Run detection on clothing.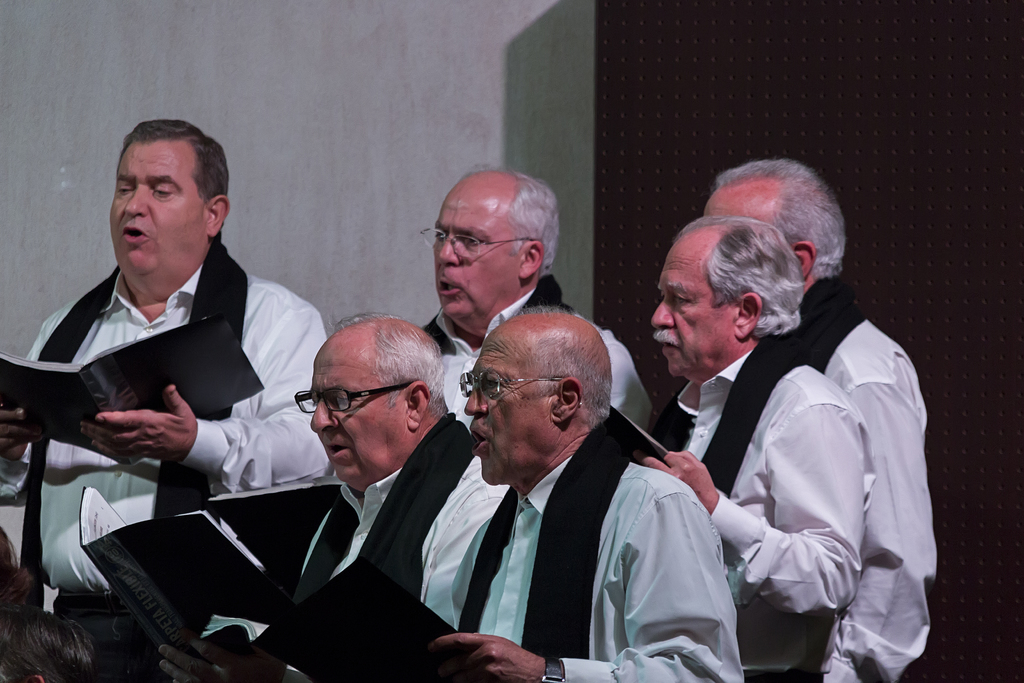
Result: pyautogui.locateOnScreen(411, 290, 663, 450).
